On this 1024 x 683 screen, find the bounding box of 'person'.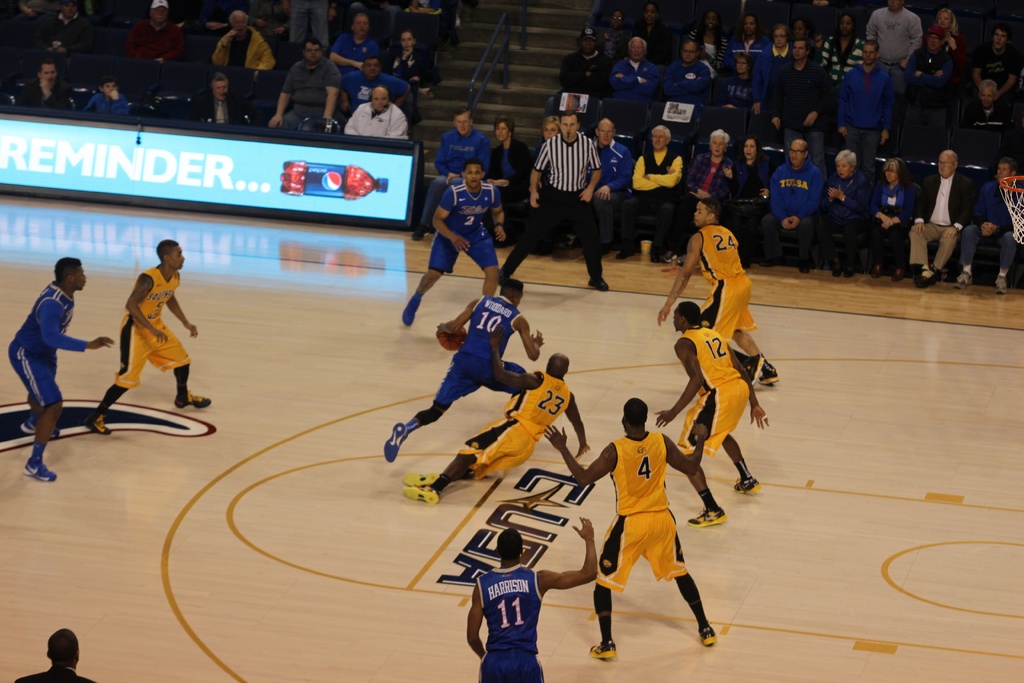
Bounding box: 97/229/188/436.
